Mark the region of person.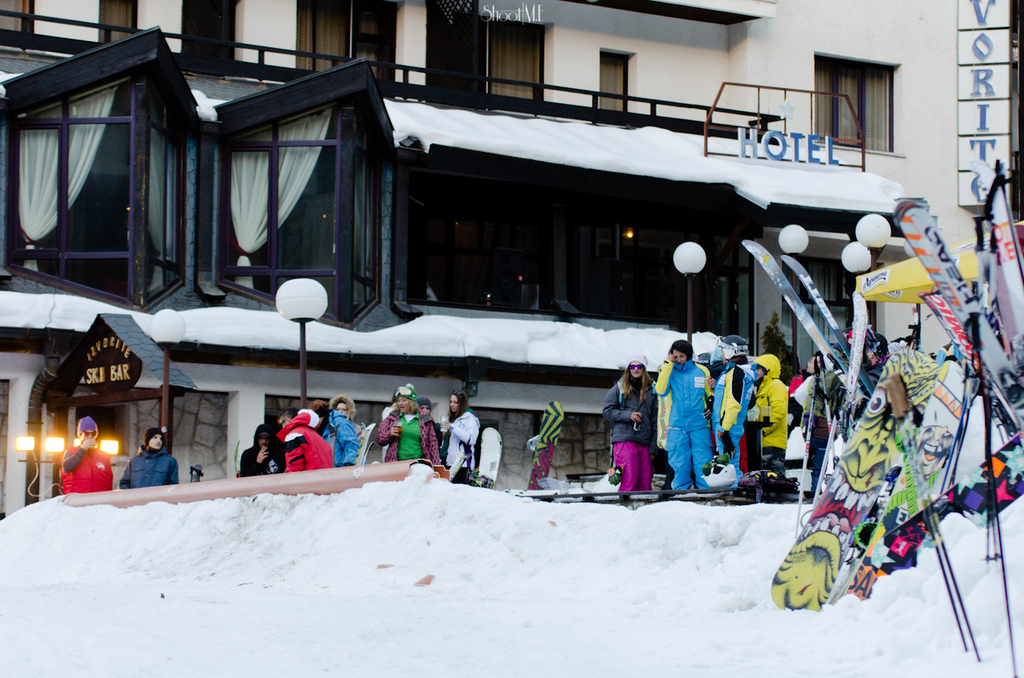
Region: l=62, t=419, r=113, b=489.
